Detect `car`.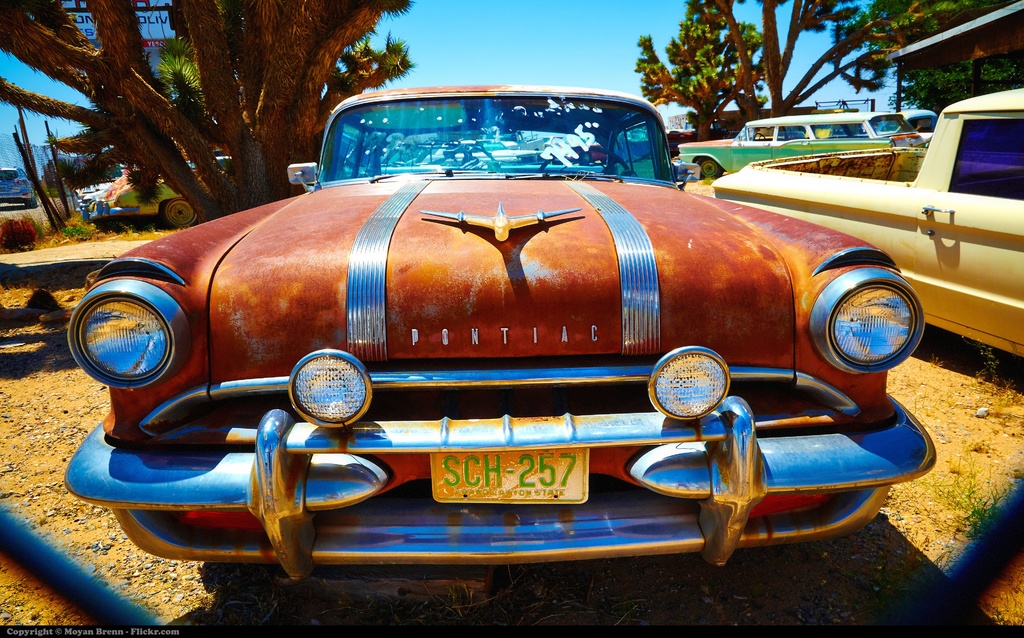
Detected at BBox(874, 112, 938, 153).
